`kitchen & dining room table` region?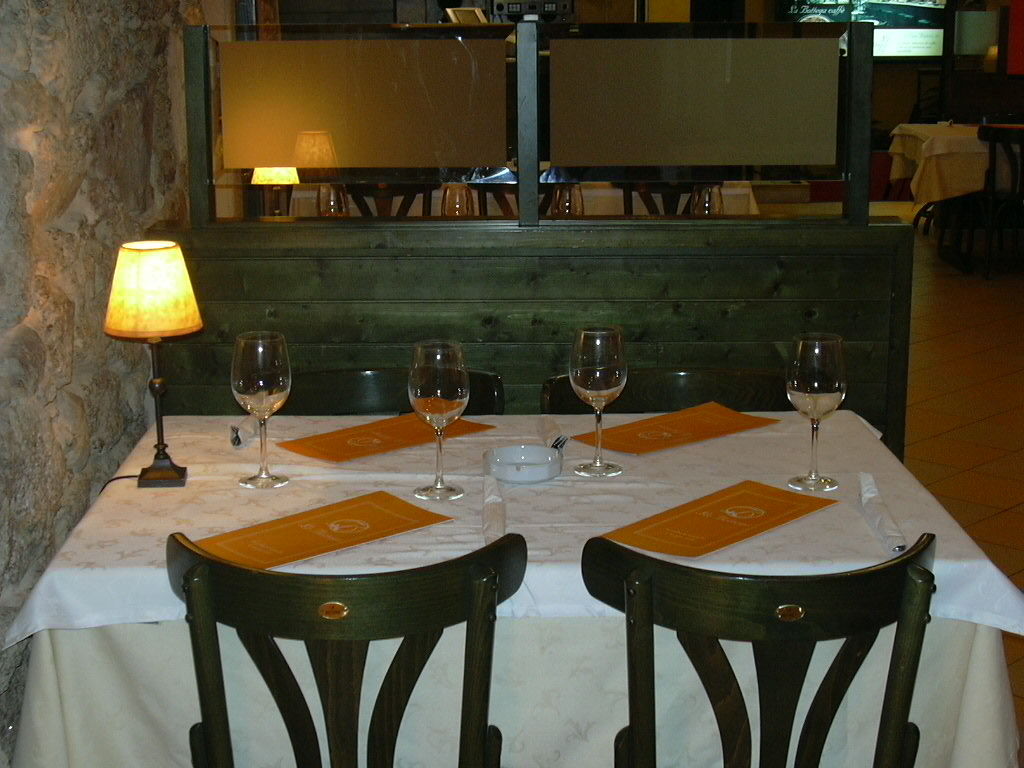
bbox=(0, 362, 1020, 767)
